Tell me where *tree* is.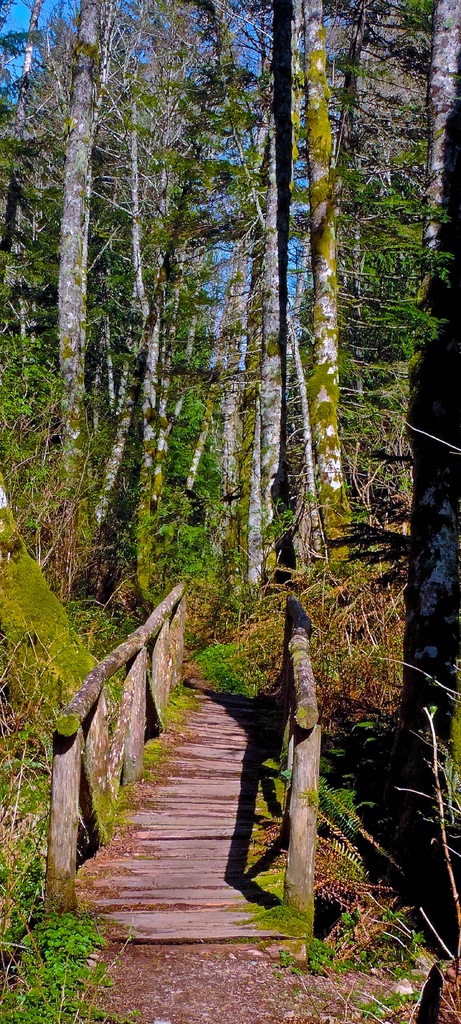
*tree* is at left=0, top=0, right=118, bottom=633.
